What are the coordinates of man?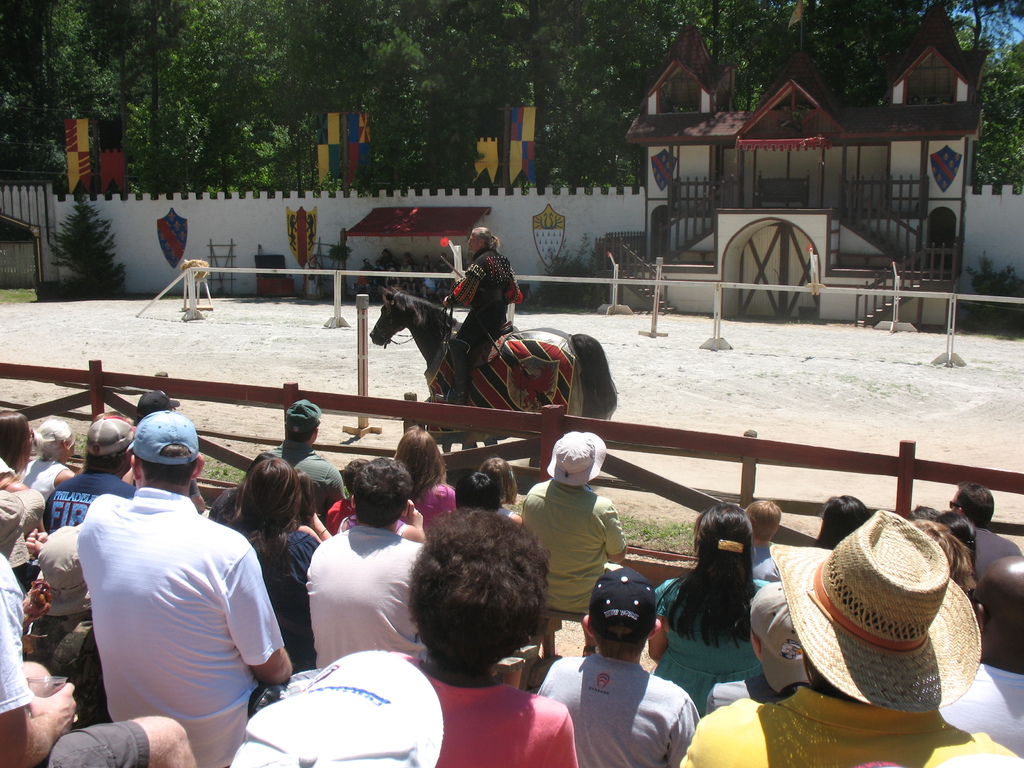
(x1=515, y1=428, x2=629, y2=611).
